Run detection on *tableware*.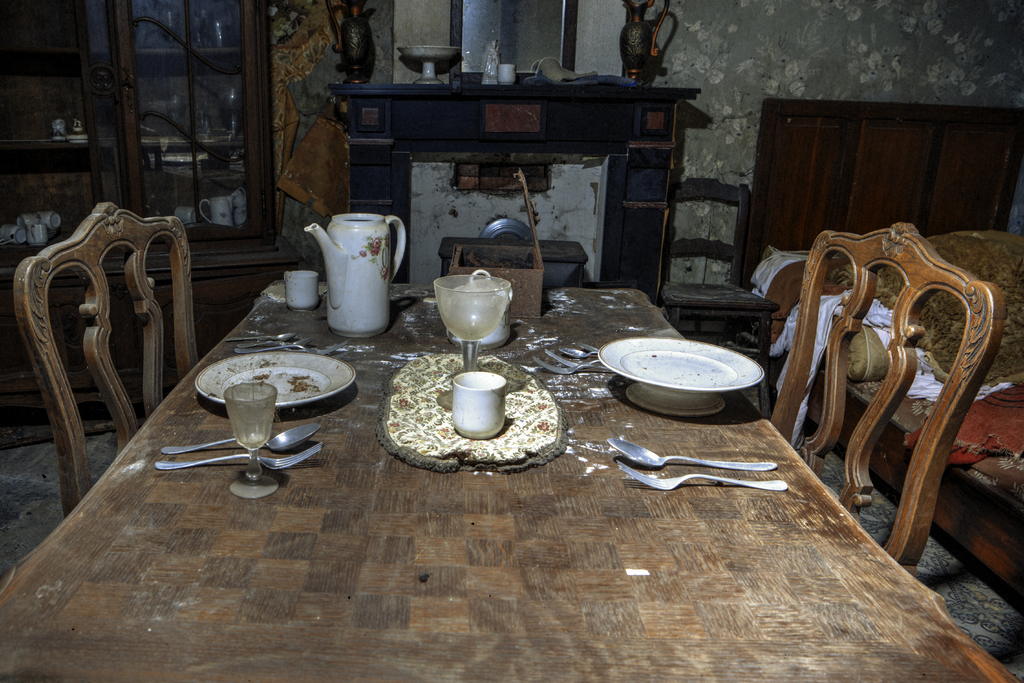
Result: [223, 388, 296, 500].
